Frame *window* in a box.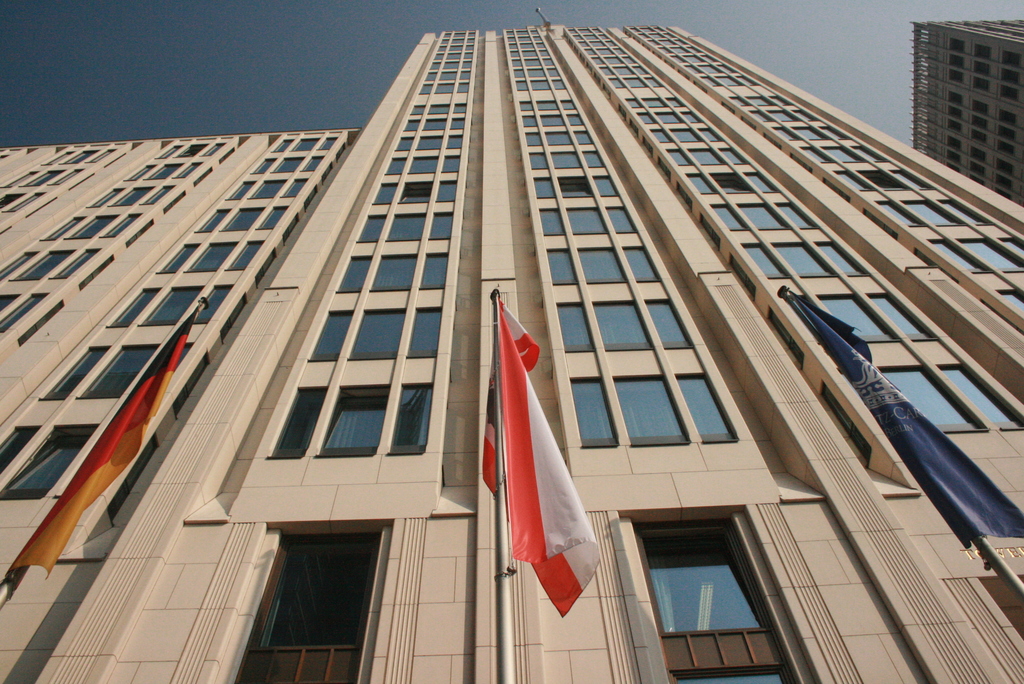
<box>190,282,233,327</box>.
